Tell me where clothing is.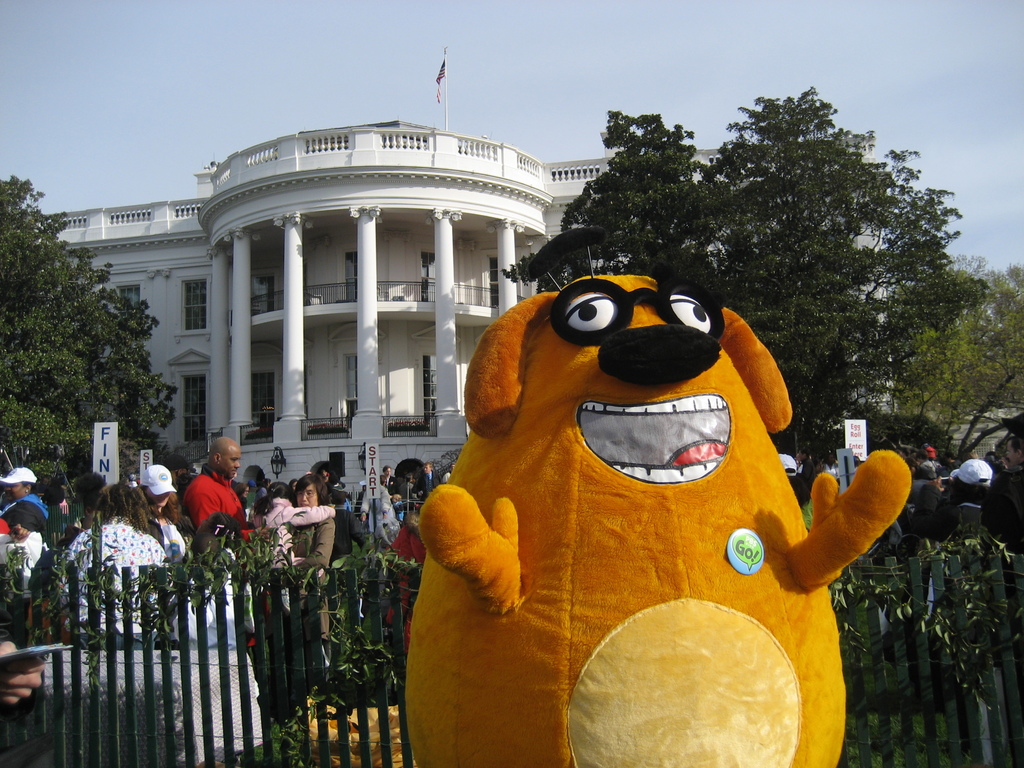
clothing is at [left=51, top=523, right=84, bottom=642].
